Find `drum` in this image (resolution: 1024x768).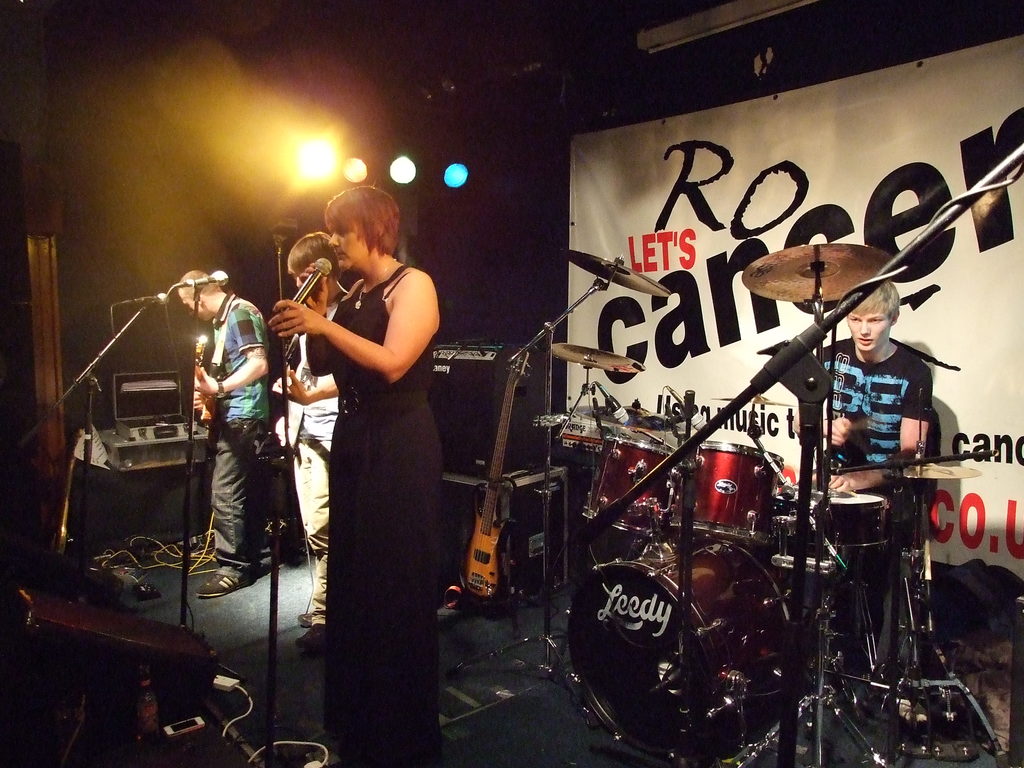
Rect(773, 491, 893, 558).
